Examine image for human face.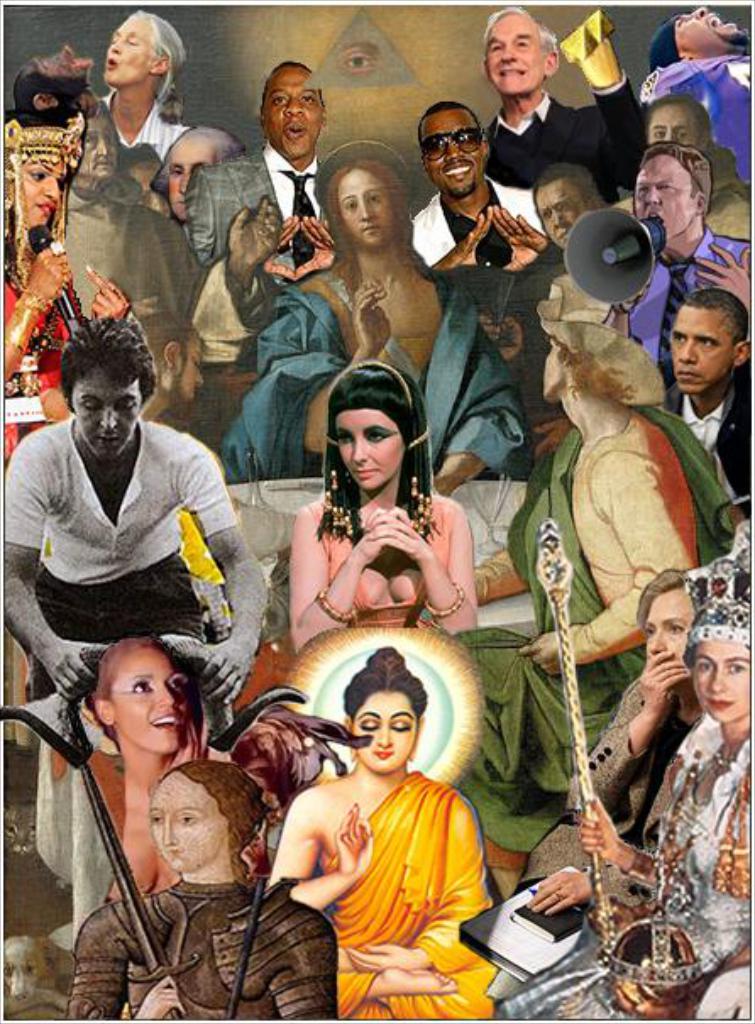
Examination result: 537/335/562/394.
